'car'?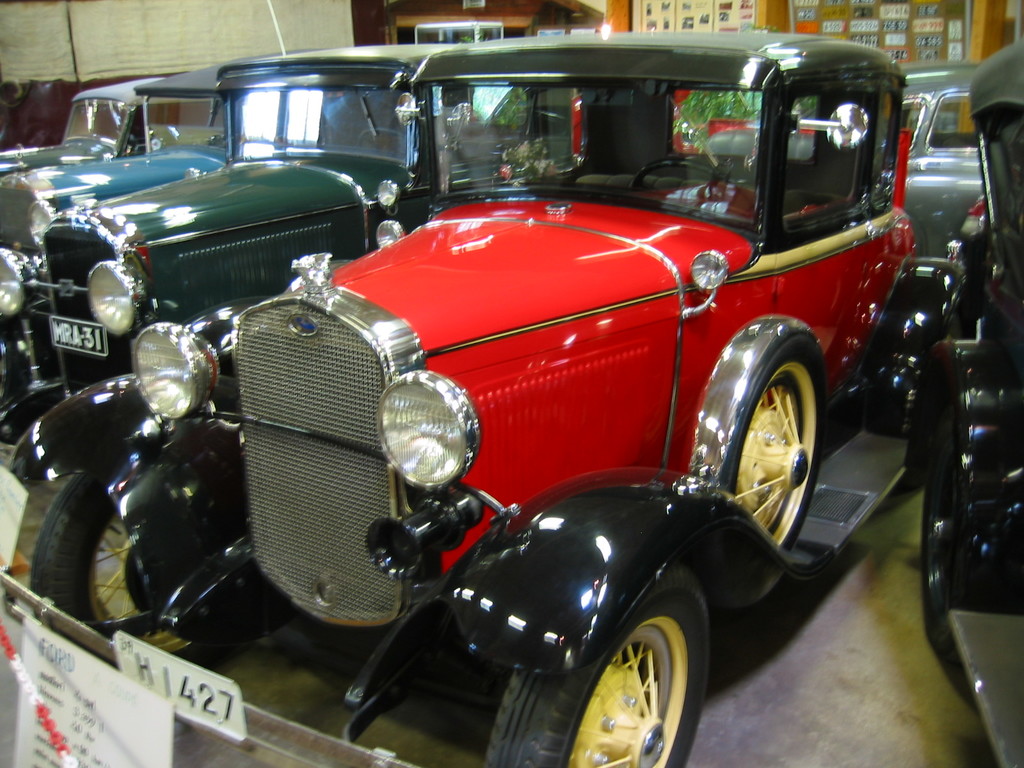
locate(0, 48, 275, 257)
